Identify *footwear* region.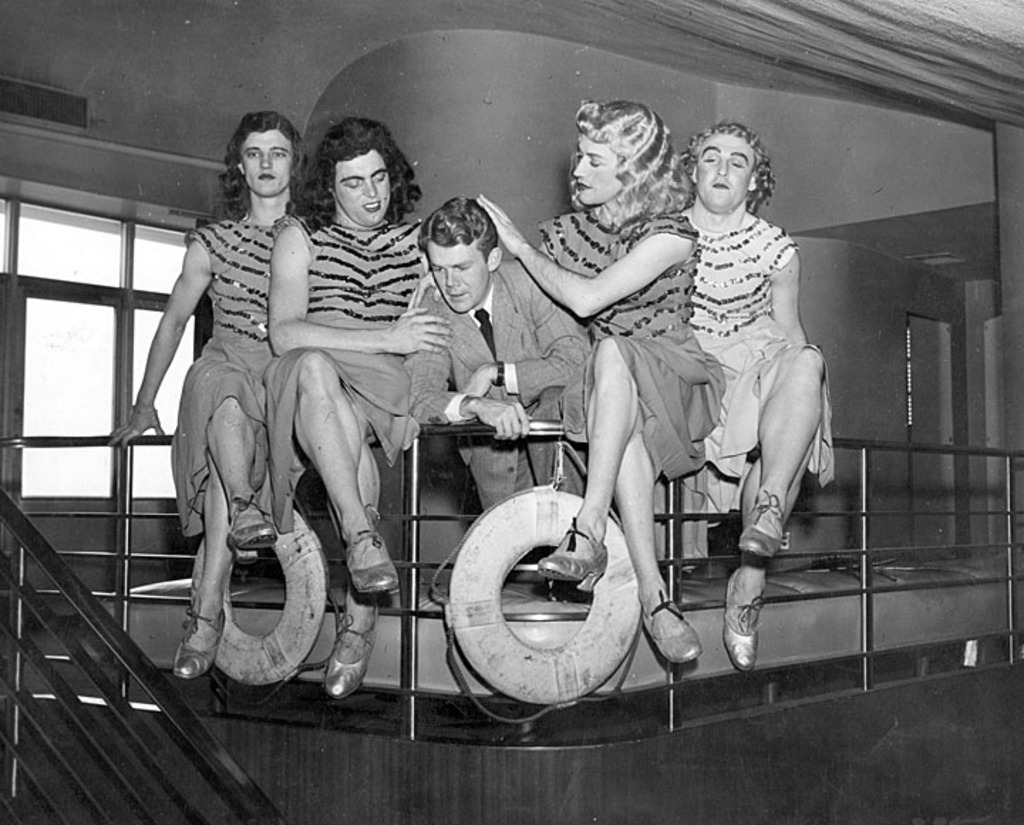
Region: (539,515,609,599).
